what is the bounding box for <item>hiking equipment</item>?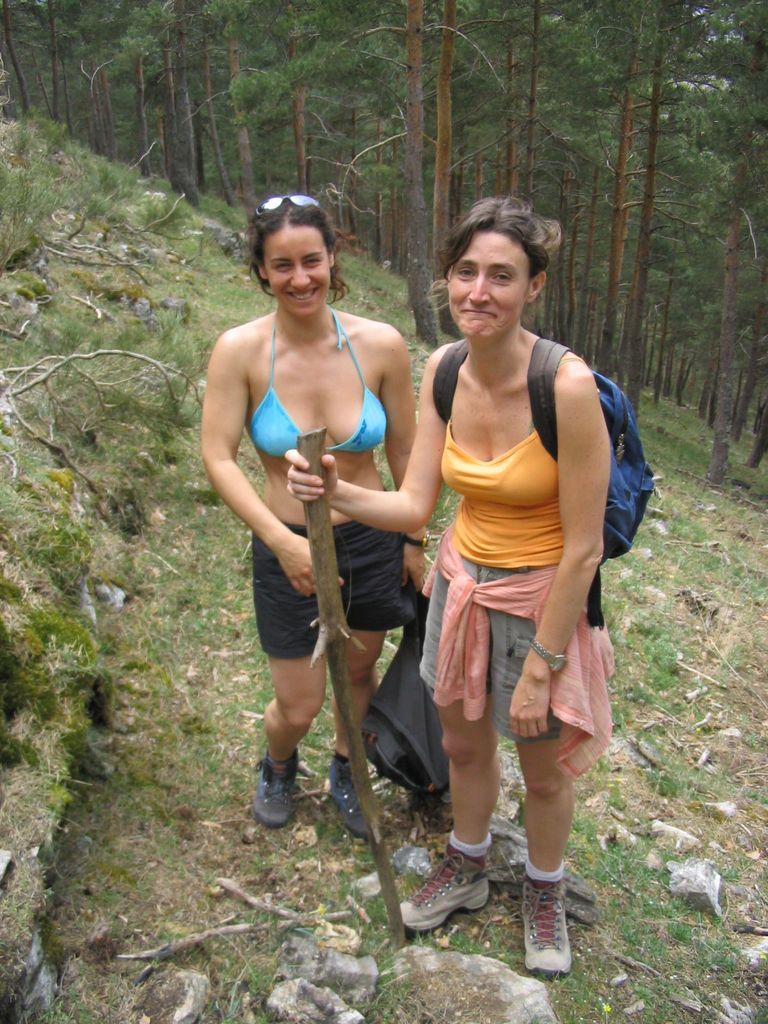
select_region(432, 332, 658, 629).
